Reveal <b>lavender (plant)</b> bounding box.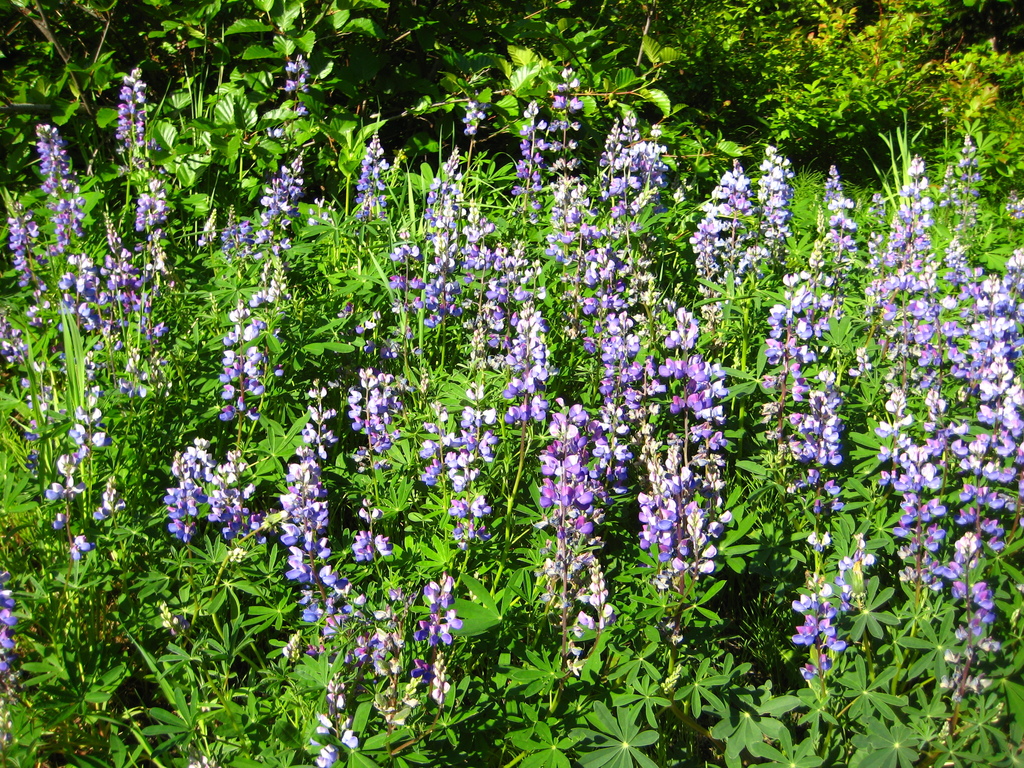
Revealed: 0:585:22:675.
